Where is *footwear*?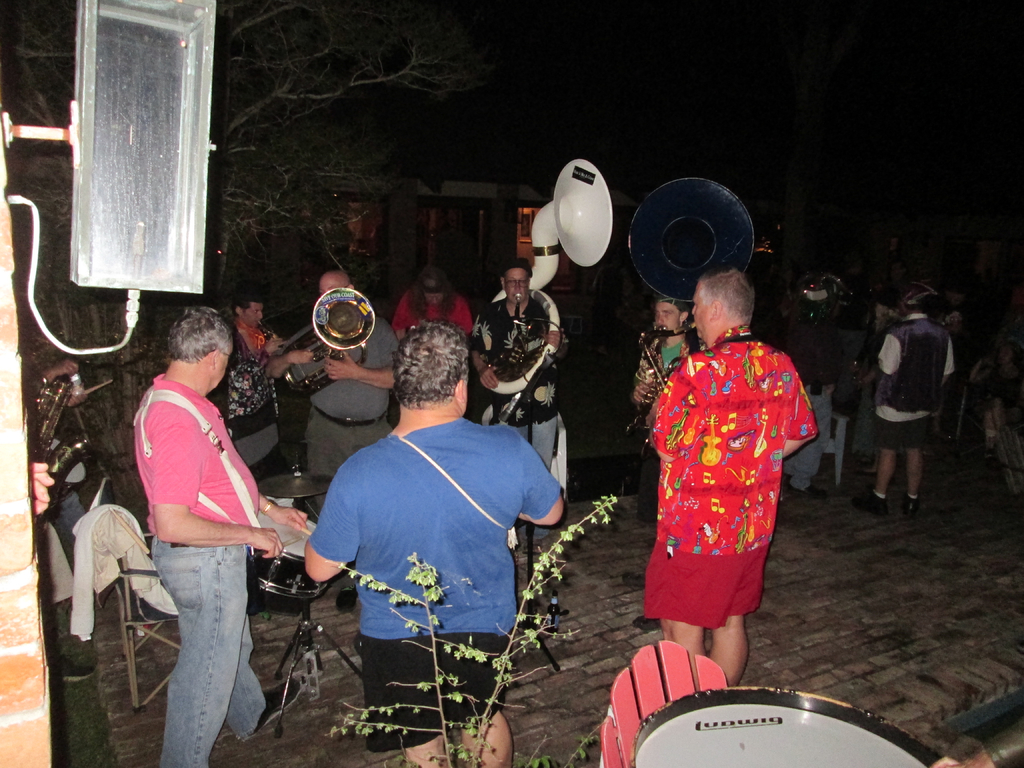
<region>247, 675, 300, 736</region>.
